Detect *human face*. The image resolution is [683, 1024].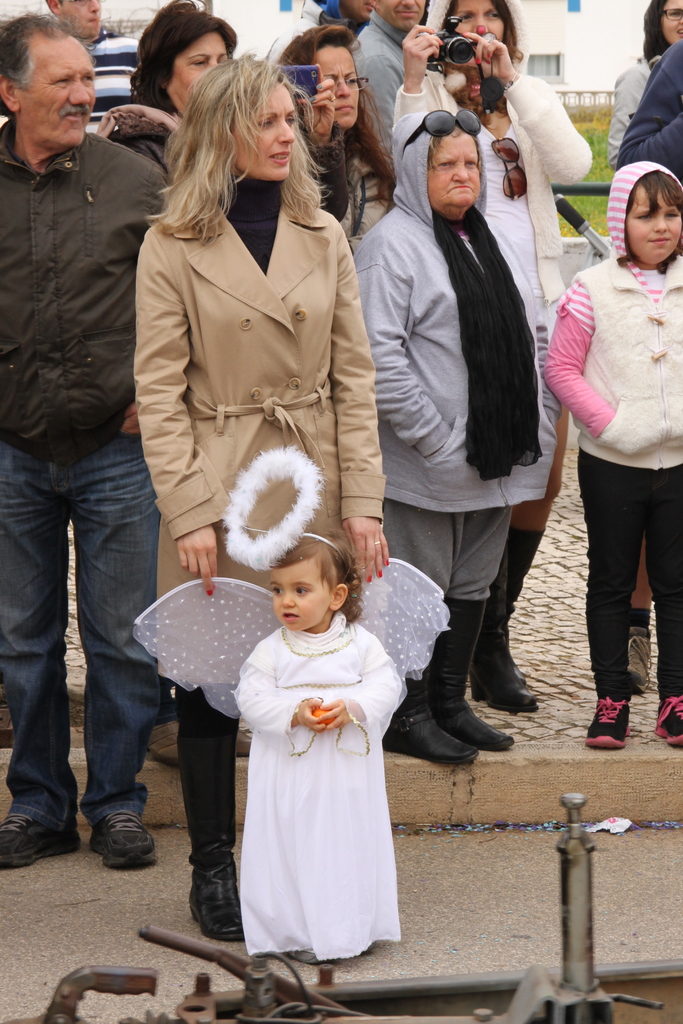
621,190,682,271.
